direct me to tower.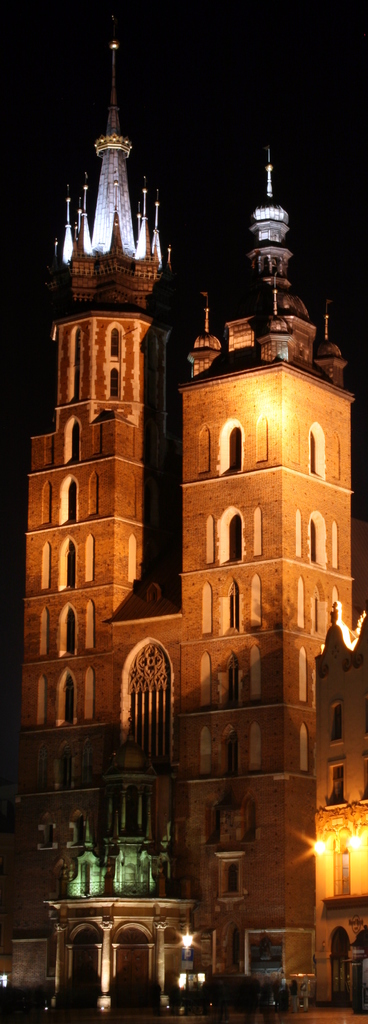
Direction: (0,8,219,1023).
